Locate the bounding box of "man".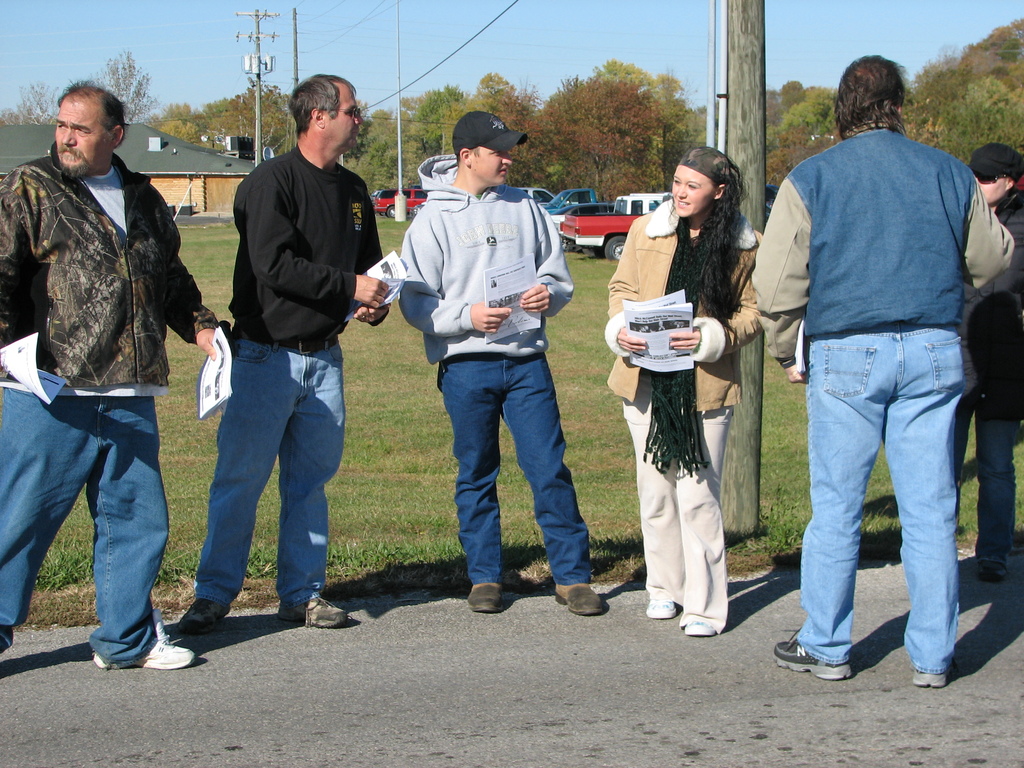
Bounding box: pyautogui.locateOnScreen(755, 54, 1022, 684).
